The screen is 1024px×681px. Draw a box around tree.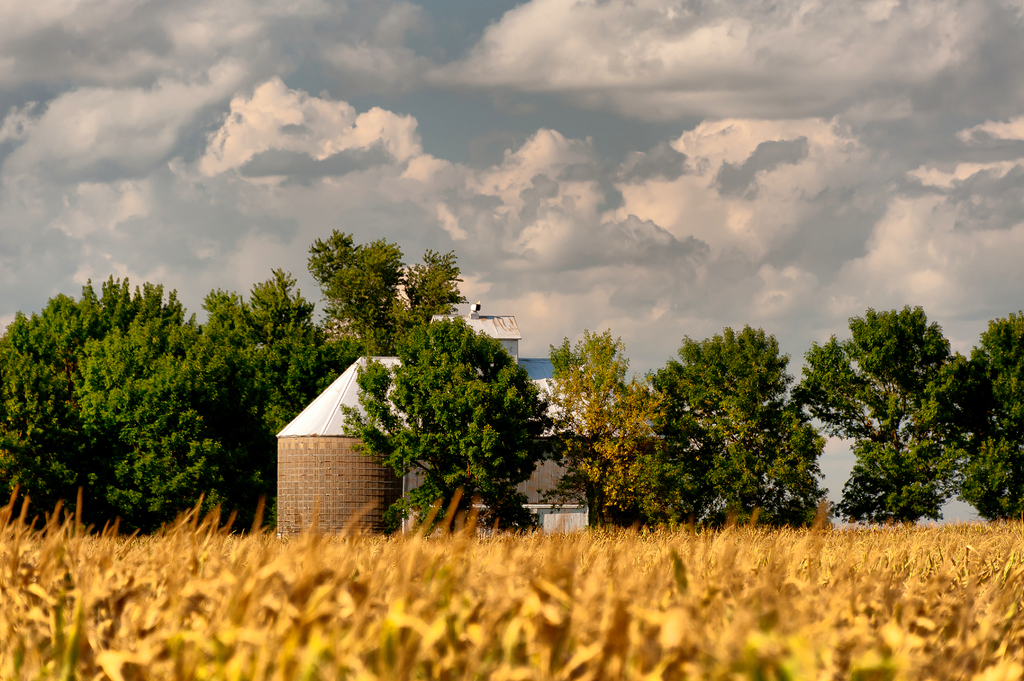
<region>781, 305, 968, 533</region>.
